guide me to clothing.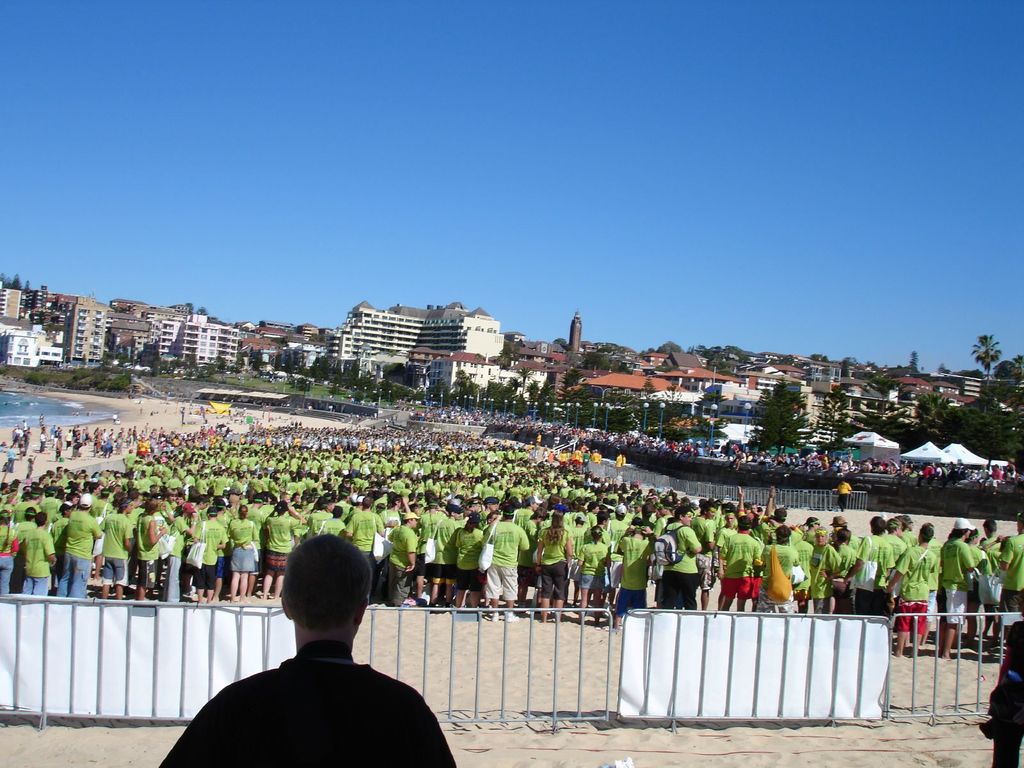
Guidance: pyautogui.locateOnScreen(858, 541, 897, 614).
